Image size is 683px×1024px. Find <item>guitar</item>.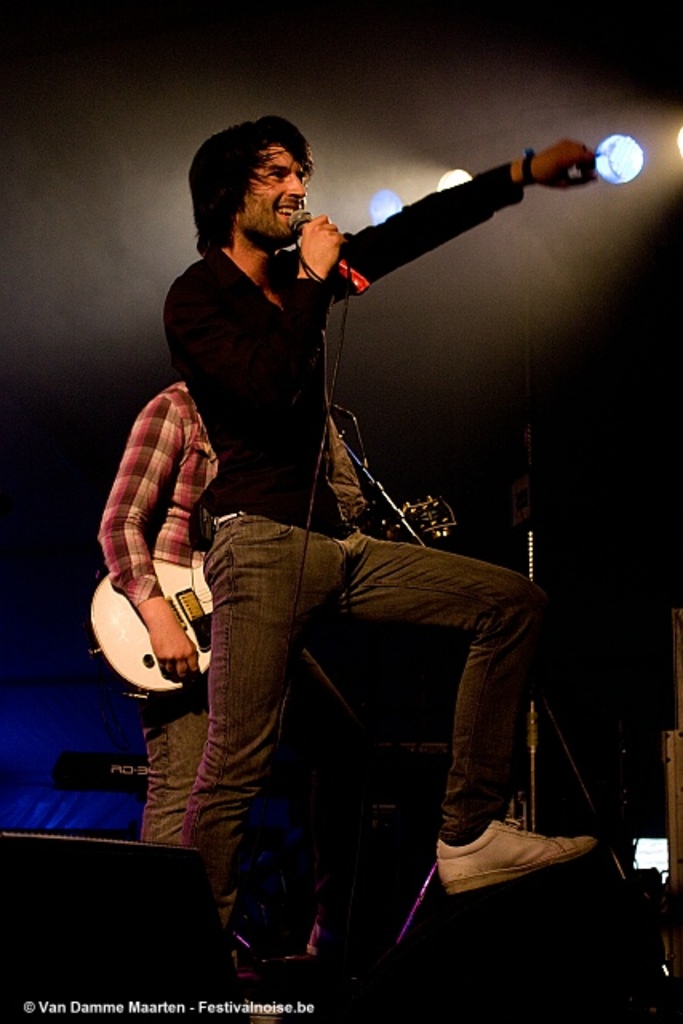
rect(83, 494, 459, 696).
